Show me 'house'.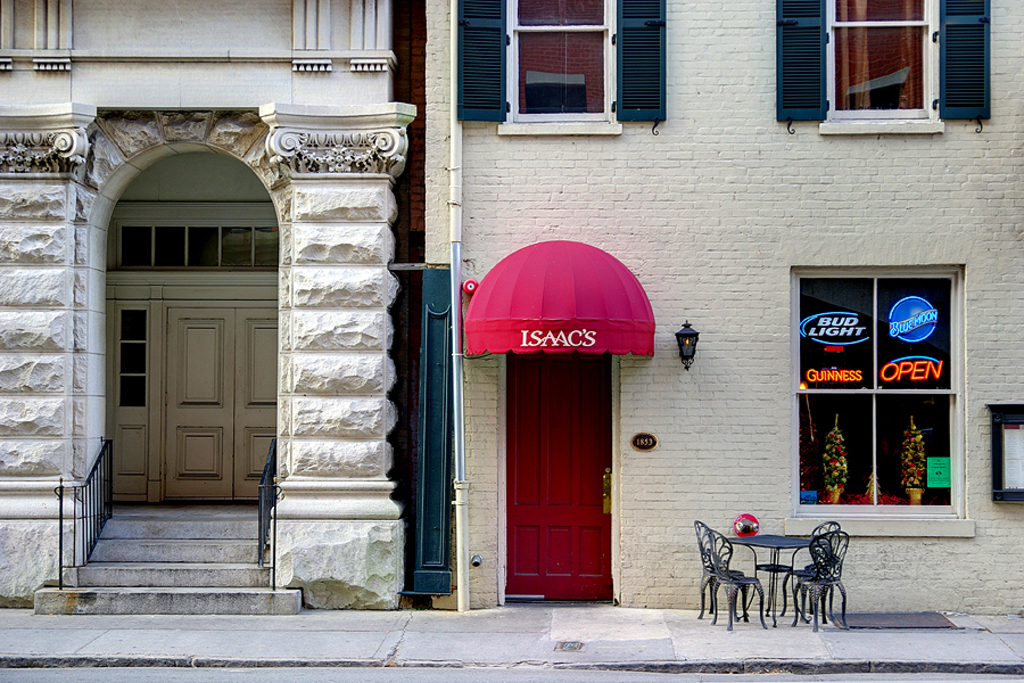
'house' is here: Rect(414, 0, 1023, 624).
